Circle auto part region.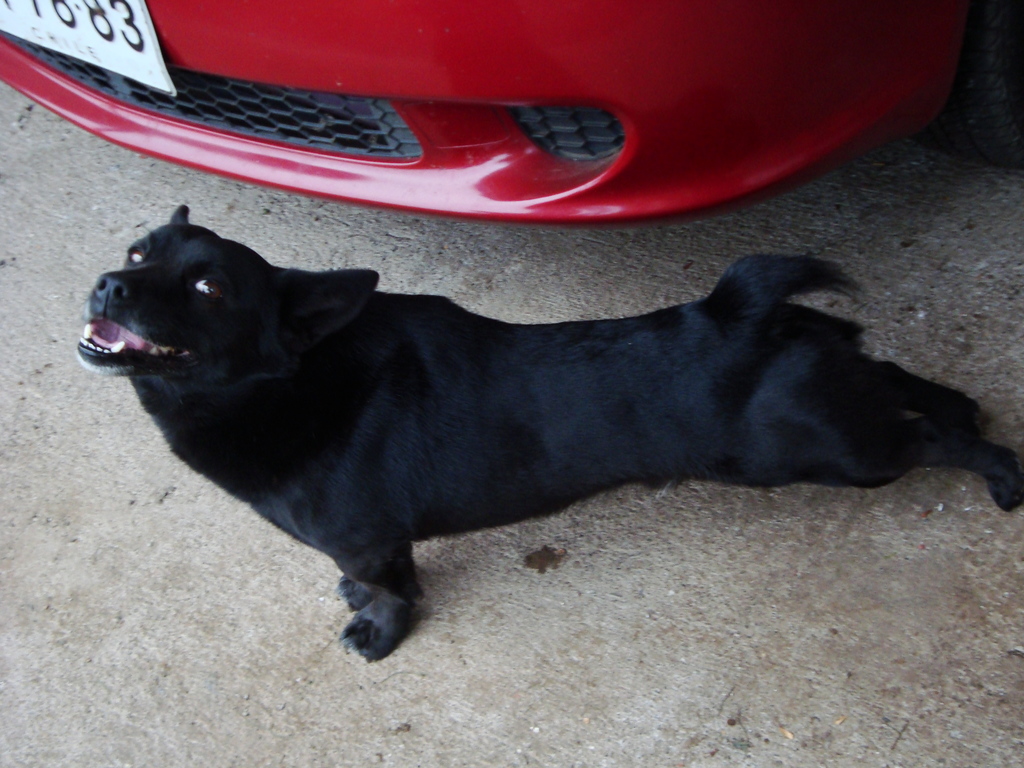
Region: (x1=0, y1=0, x2=980, y2=227).
